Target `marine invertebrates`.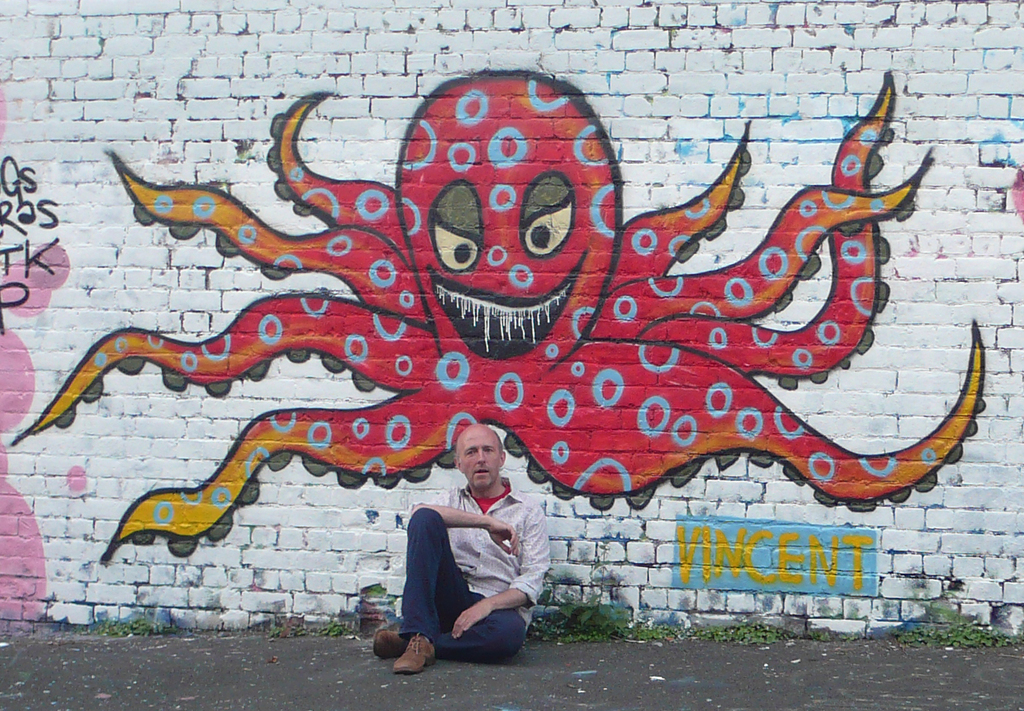
Target region: locate(0, 99, 934, 598).
